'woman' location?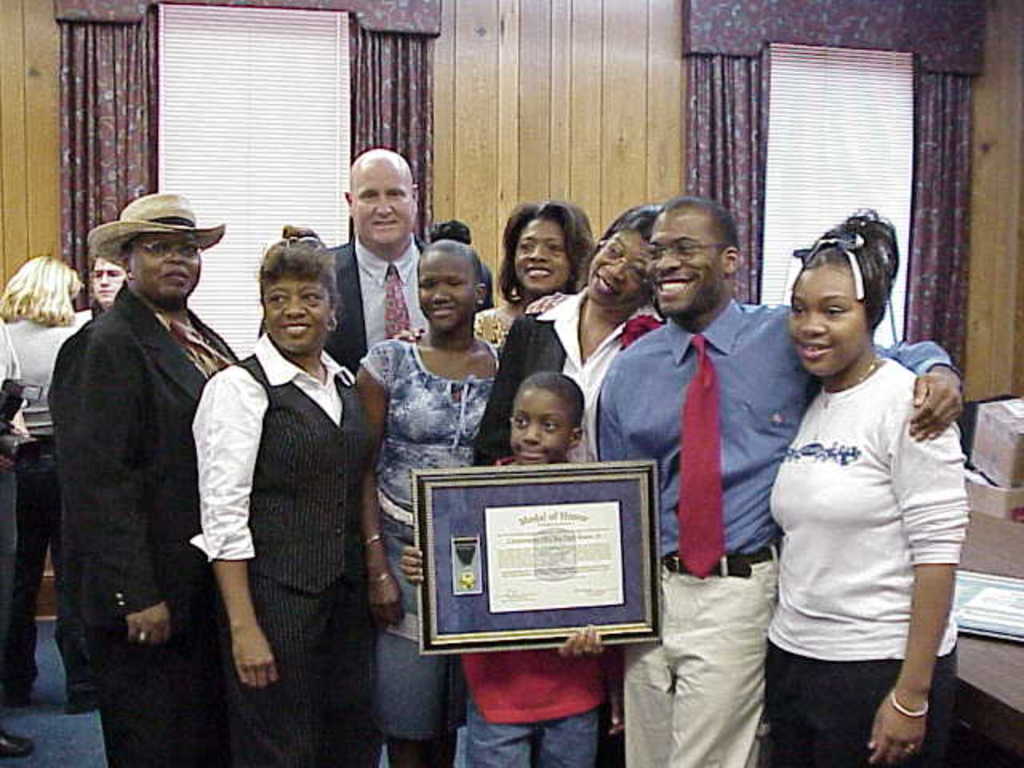
{"left": 0, "top": 261, "right": 104, "bottom": 706}
